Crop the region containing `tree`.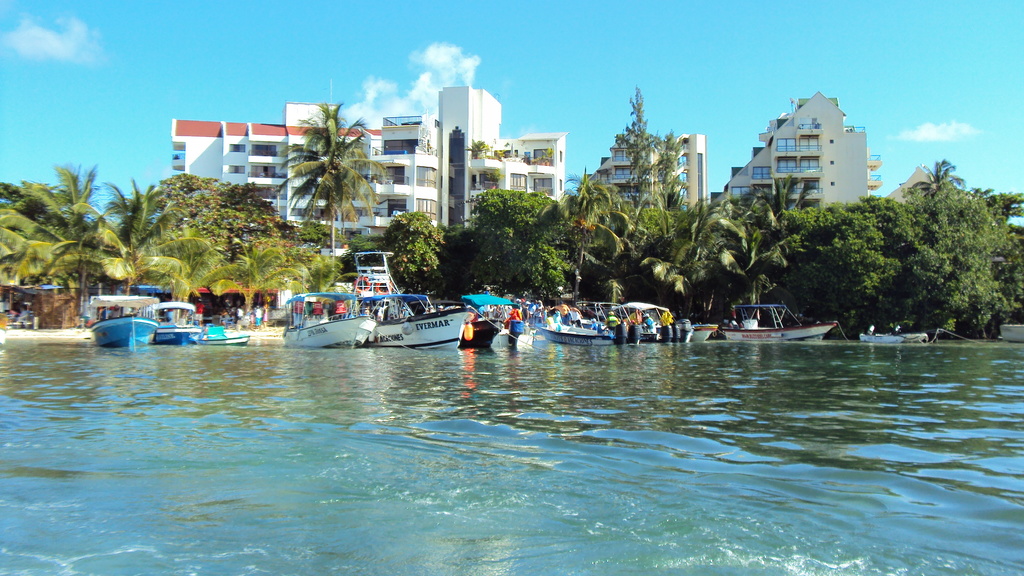
Crop region: l=892, t=150, r=1004, b=331.
